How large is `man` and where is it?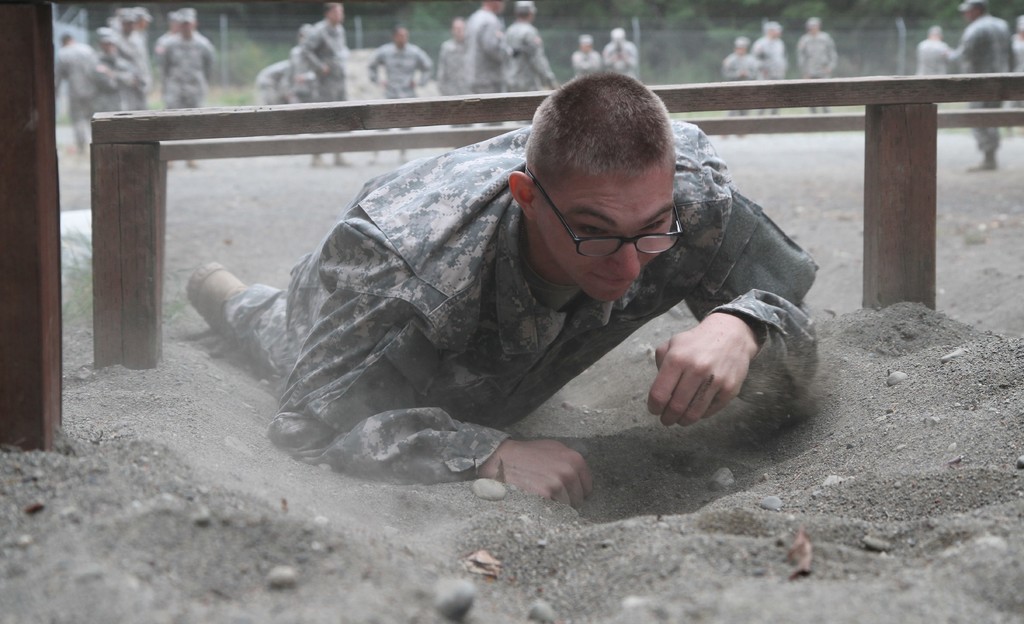
Bounding box: l=365, t=15, r=438, b=172.
